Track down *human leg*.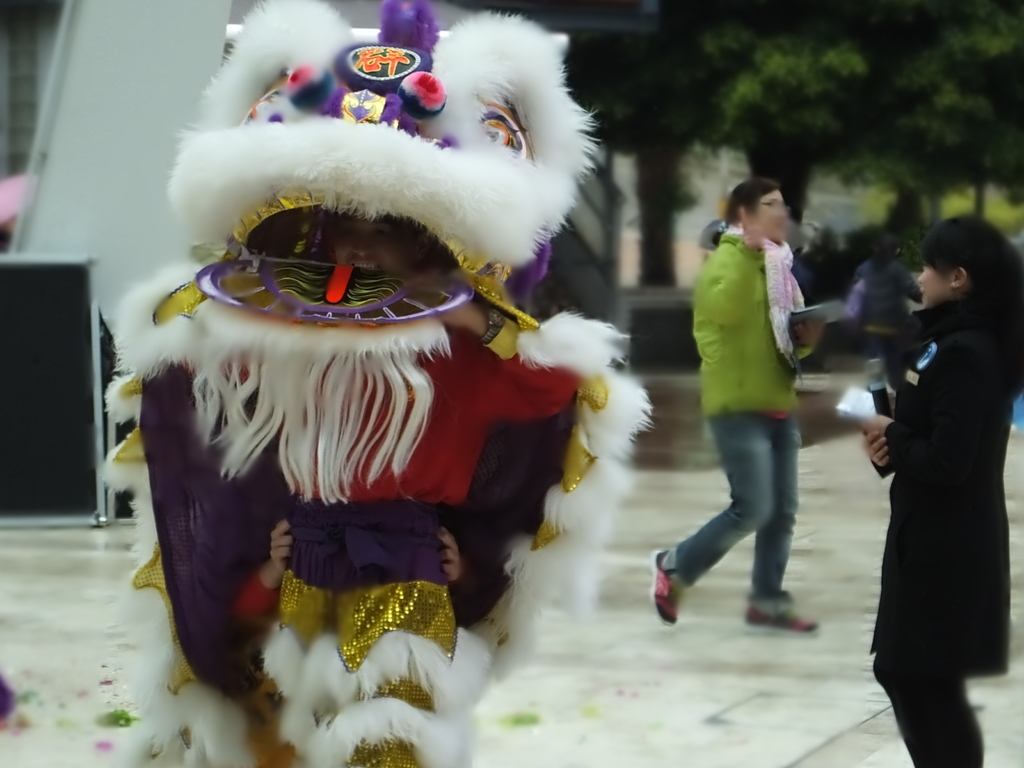
Tracked to 737:410:821:634.
